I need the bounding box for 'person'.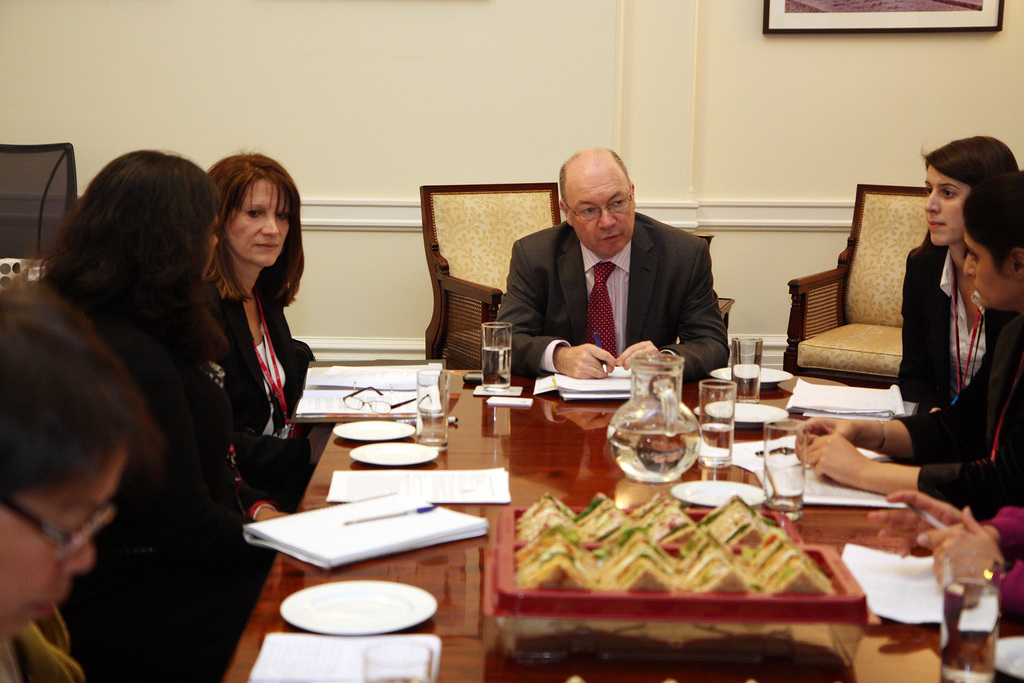
Here it is: box=[495, 143, 730, 381].
